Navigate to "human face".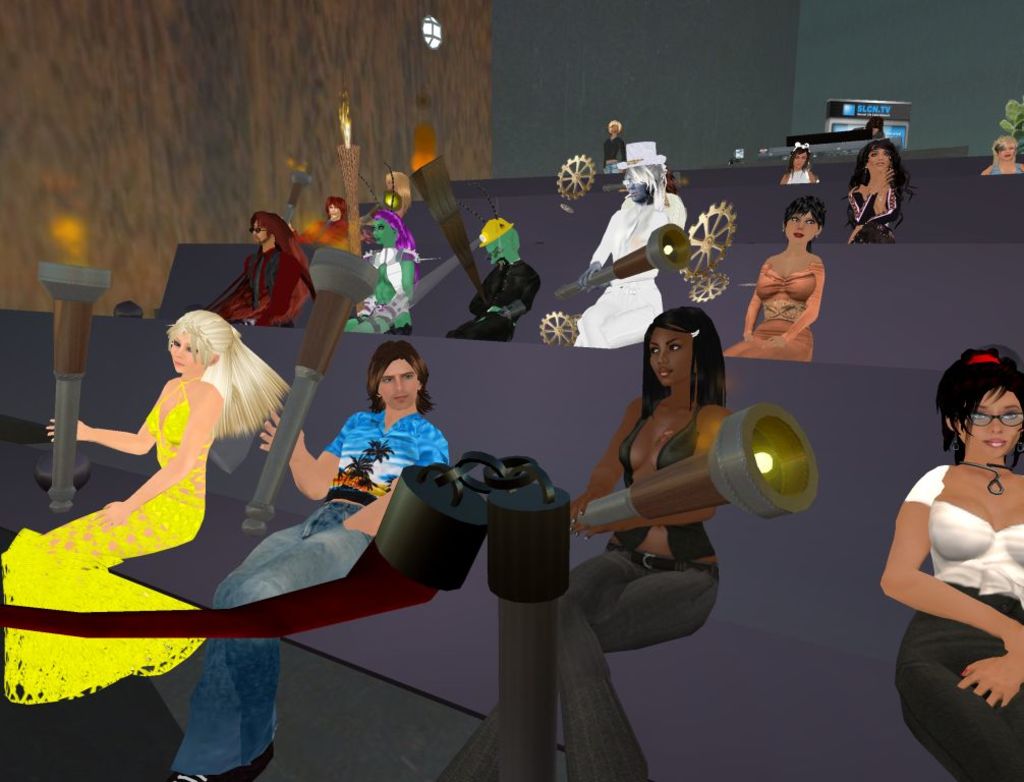
Navigation target: [left=866, top=148, right=891, bottom=171].
